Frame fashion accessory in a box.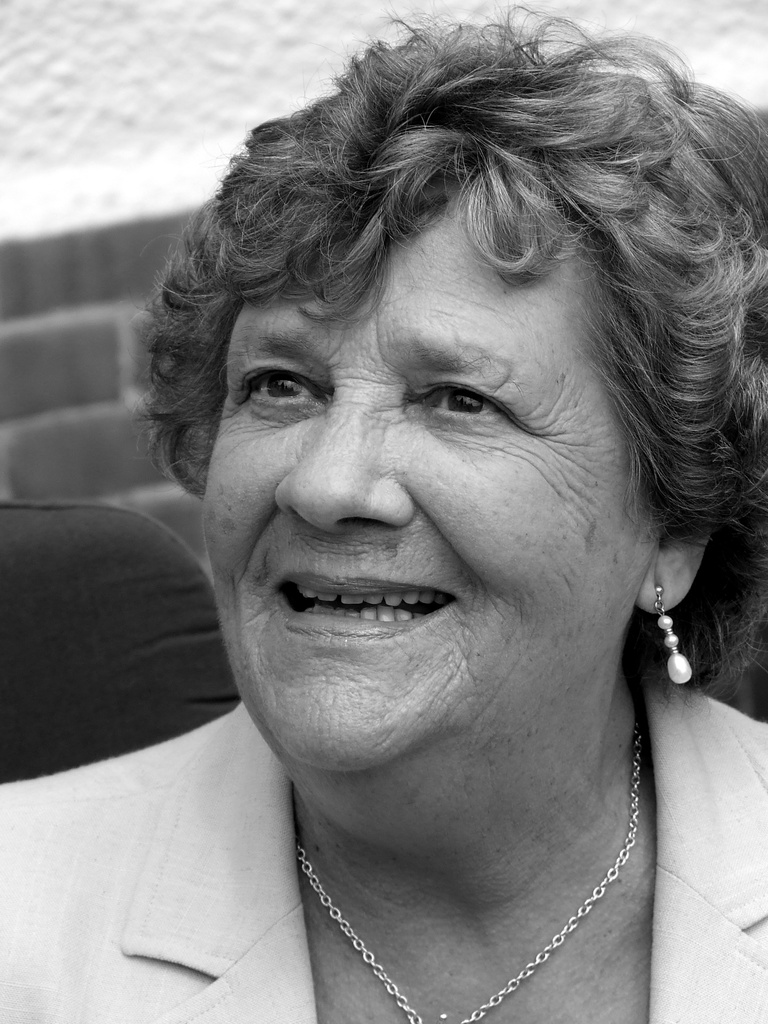
<box>279,719,659,1023</box>.
